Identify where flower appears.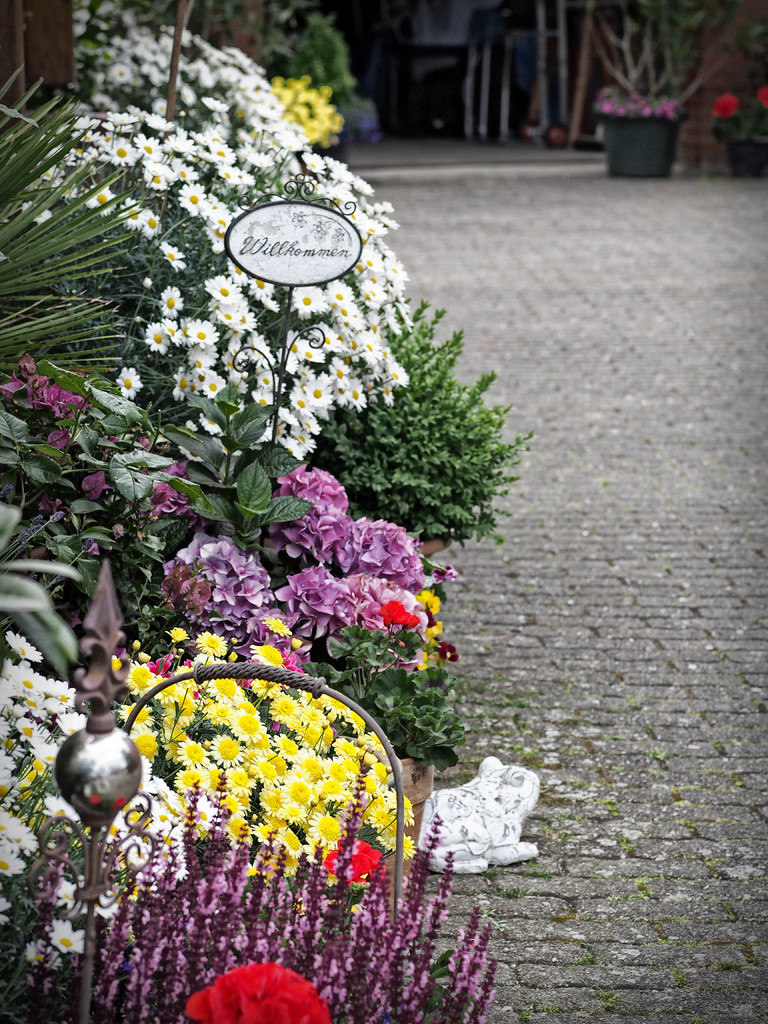
Appears at left=714, top=92, right=740, bottom=125.
